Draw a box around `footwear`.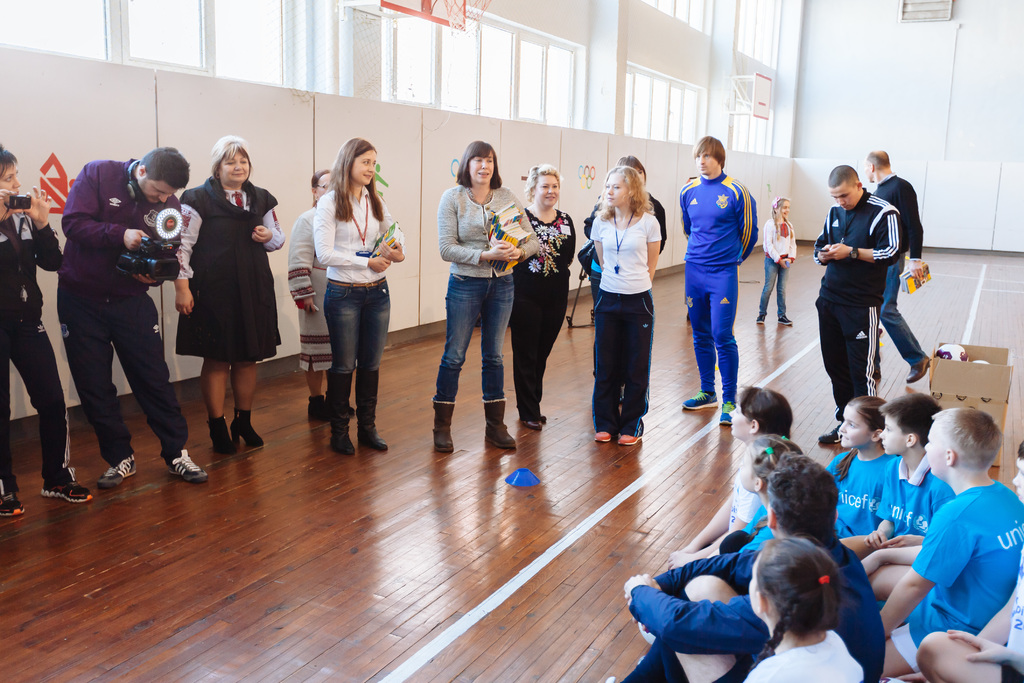
523 415 549 429.
